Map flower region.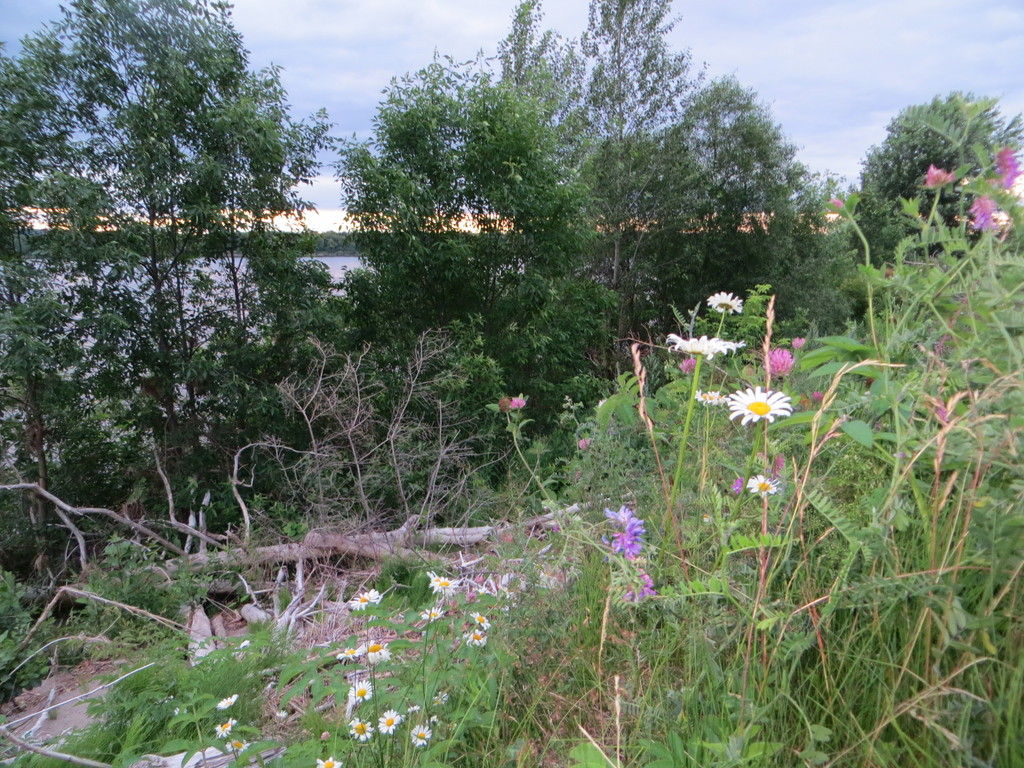
Mapped to [572,437,591,449].
